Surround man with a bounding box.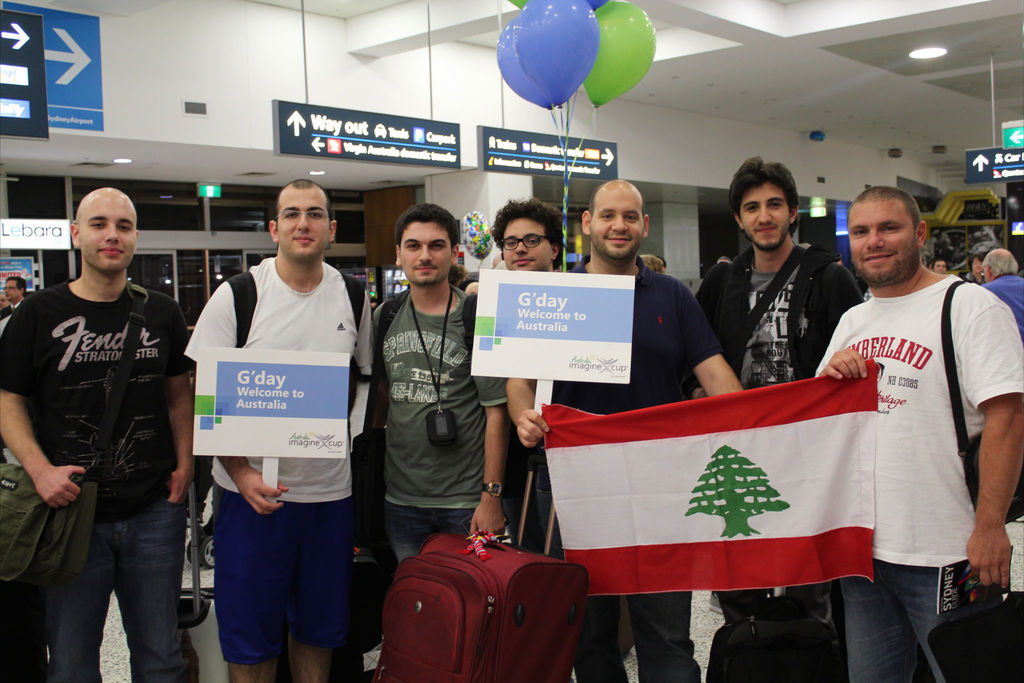
<bbox>976, 245, 1023, 340</bbox>.
